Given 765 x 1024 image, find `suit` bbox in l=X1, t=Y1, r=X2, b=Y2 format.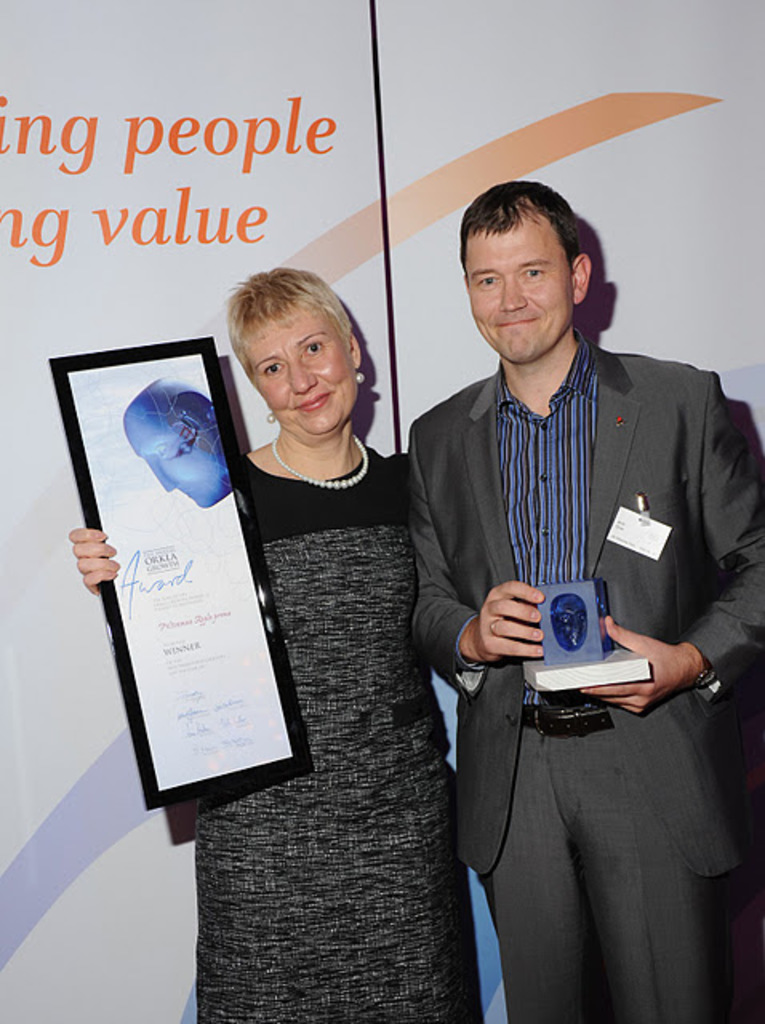
l=424, t=246, r=741, b=1010.
